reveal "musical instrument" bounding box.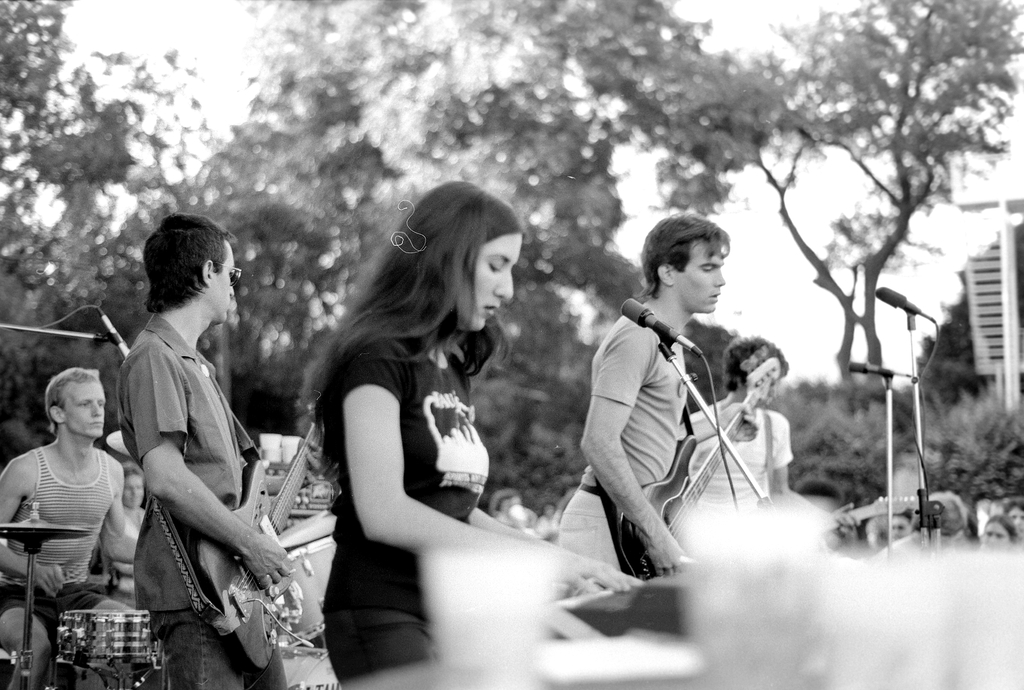
Revealed: l=611, t=349, r=789, b=574.
